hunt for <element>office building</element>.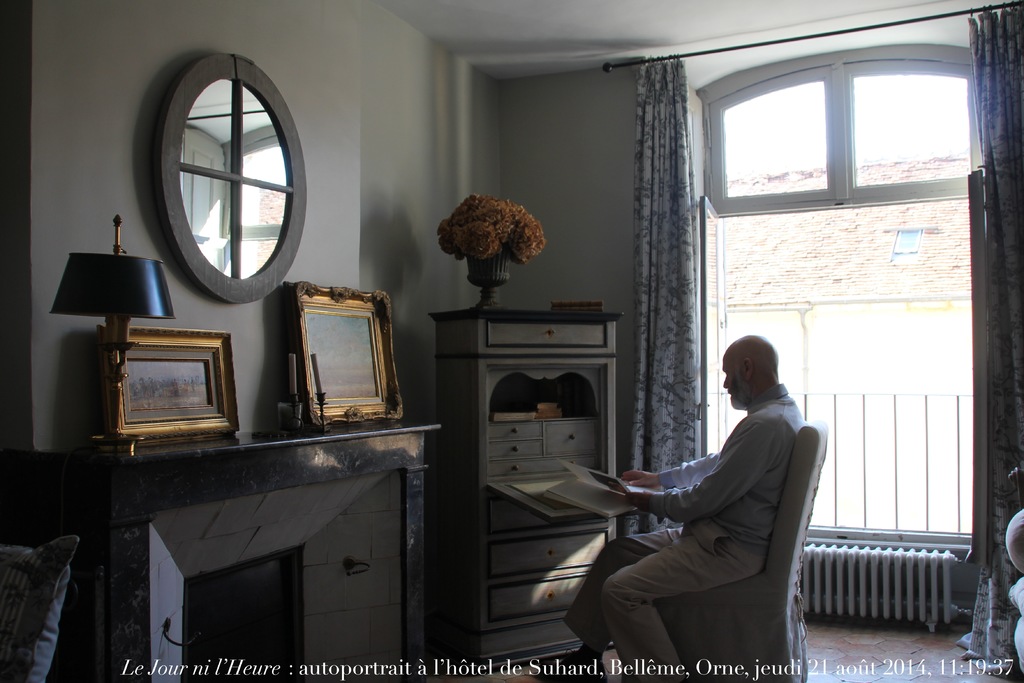
Hunted down at <box>9,36,986,682</box>.
